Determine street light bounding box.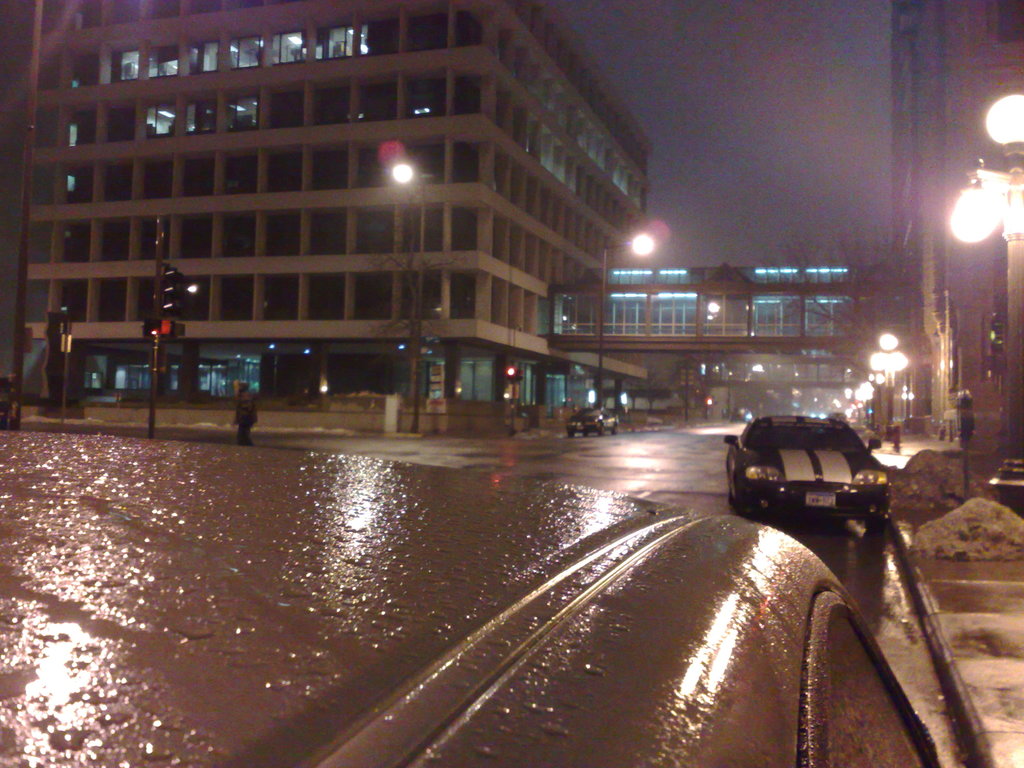
Determined: 385:158:432:433.
